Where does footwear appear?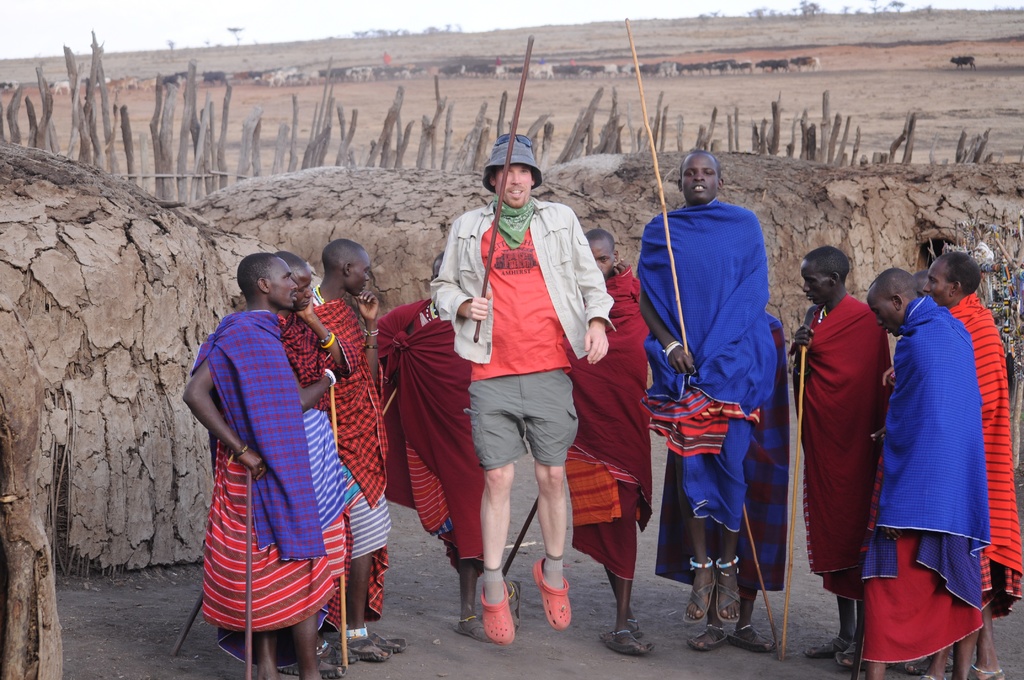
Appears at bbox(897, 651, 961, 672).
